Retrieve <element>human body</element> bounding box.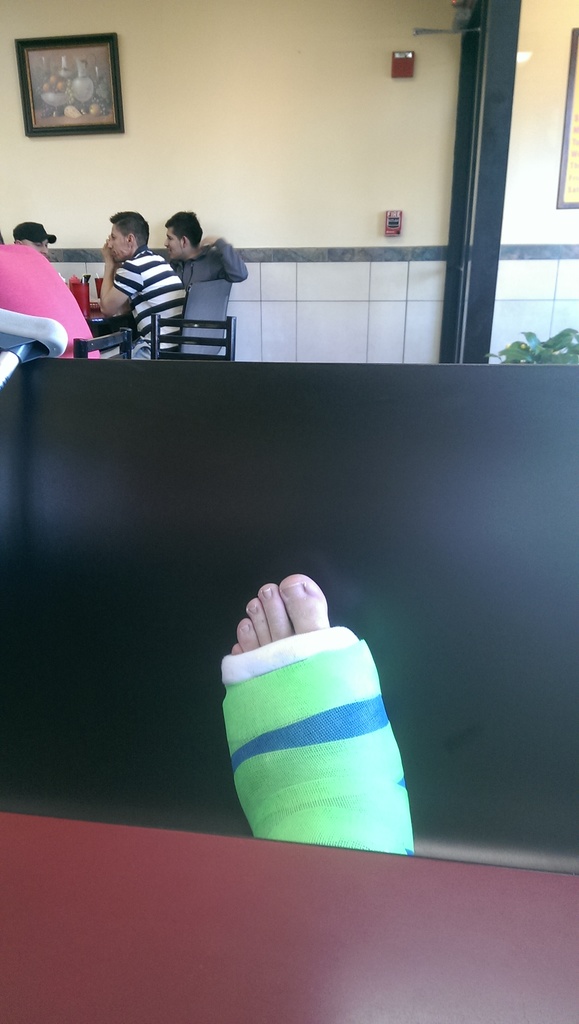
Bounding box: x1=170 y1=233 x2=250 y2=291.
